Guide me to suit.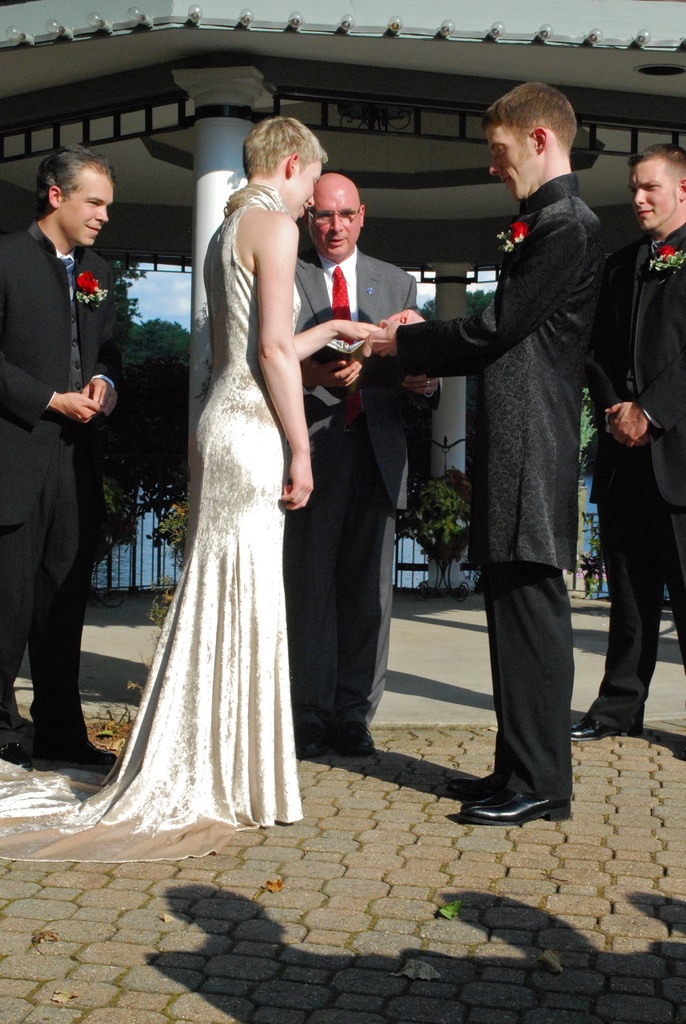
Guidance: select_region(10, 139, 145, 776).
